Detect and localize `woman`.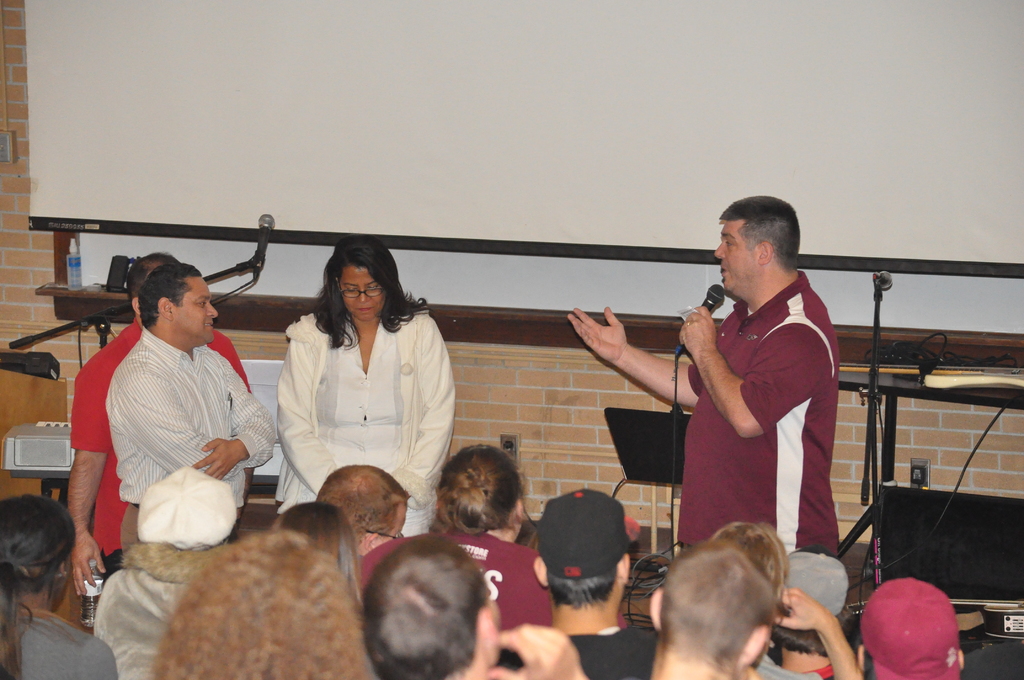
Localized at 351,439,630,636.
